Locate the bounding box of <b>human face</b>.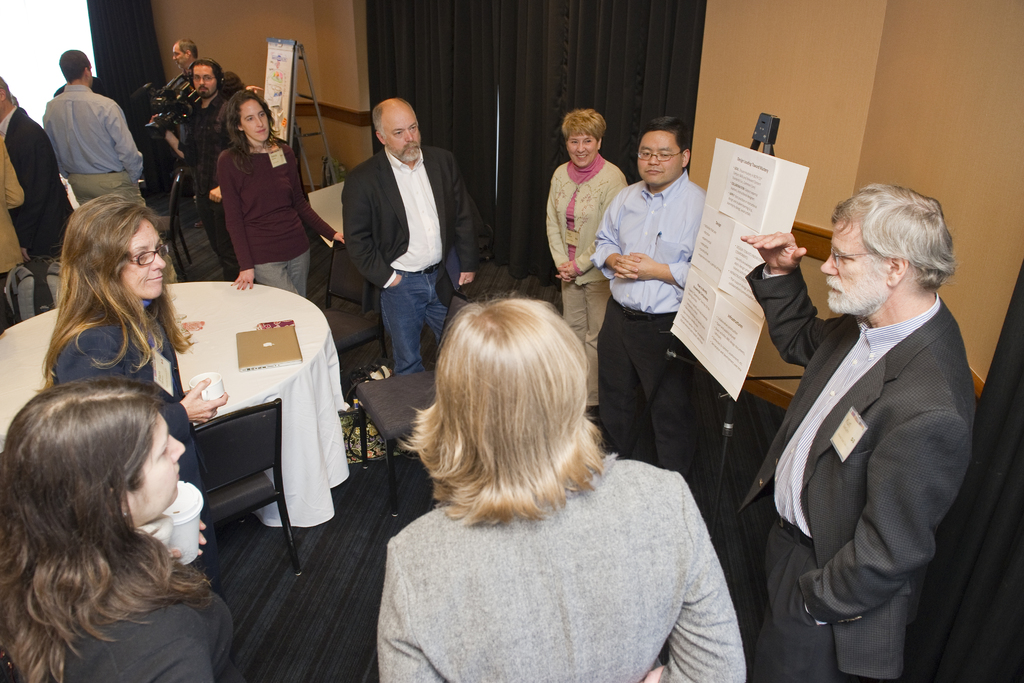
Bounding box: l=135, t=413, r=185, b=520.
